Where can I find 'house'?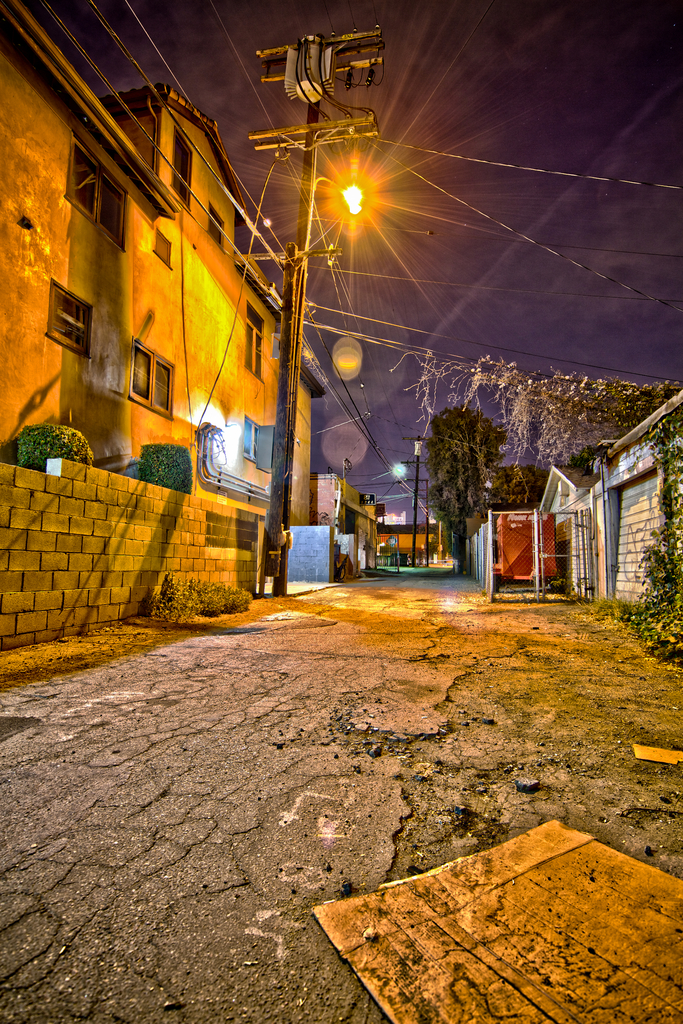
You can find it at box=[0, 0, 325, 657].
